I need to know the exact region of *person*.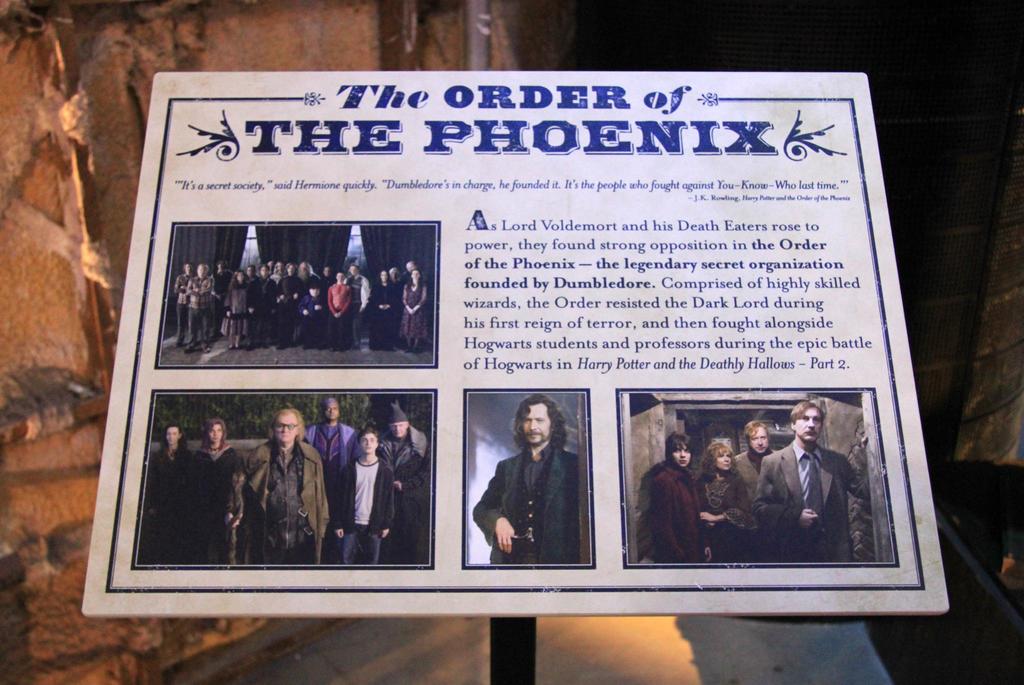
Region: 728:421:776:564.
